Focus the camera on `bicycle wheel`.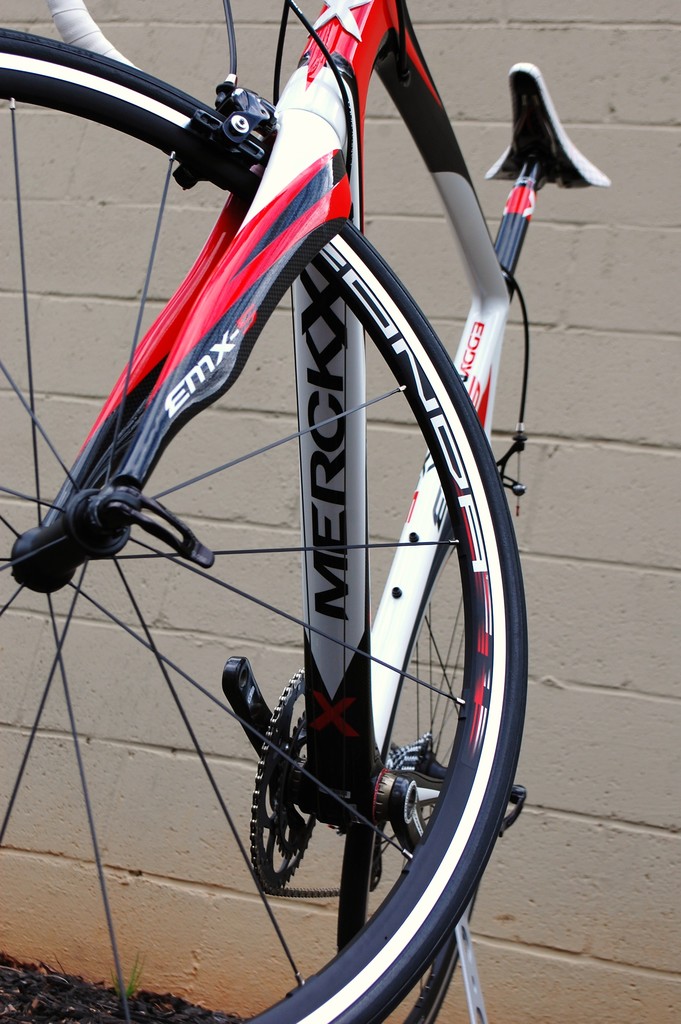
Focus region: left=0, top=24, right=534, bottom=1023.
